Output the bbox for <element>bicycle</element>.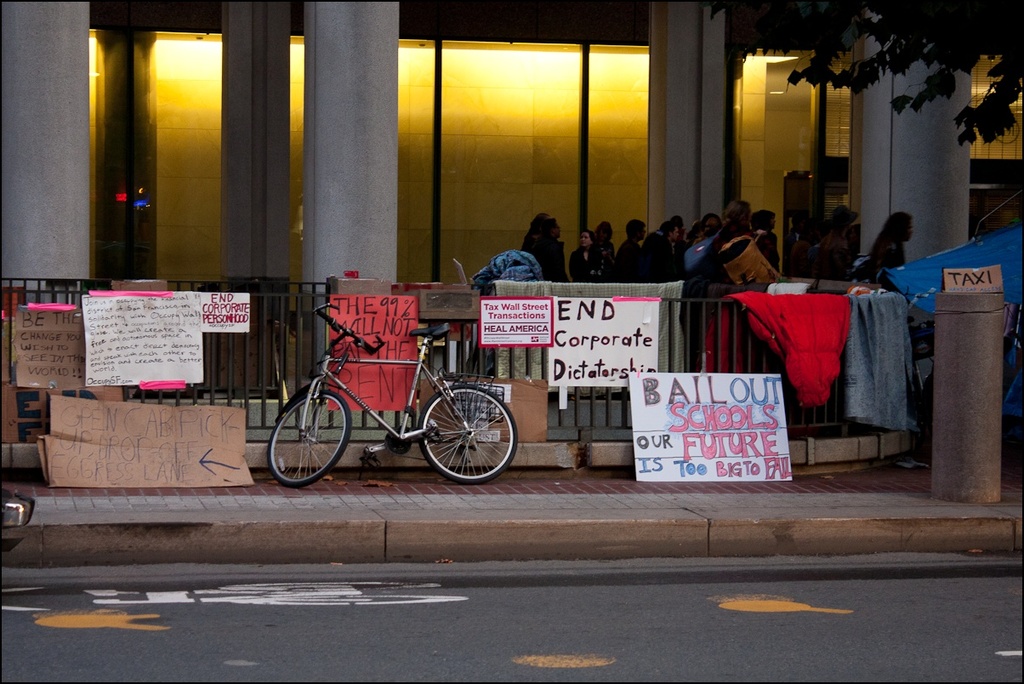
locate(262, 305, 511, 487).
